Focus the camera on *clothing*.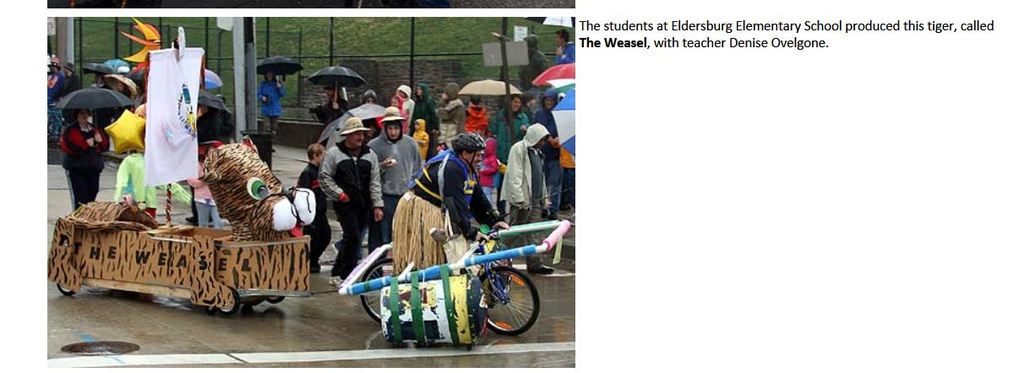
Focus region: x1=555 y1=38 x2=576 y2=63.
